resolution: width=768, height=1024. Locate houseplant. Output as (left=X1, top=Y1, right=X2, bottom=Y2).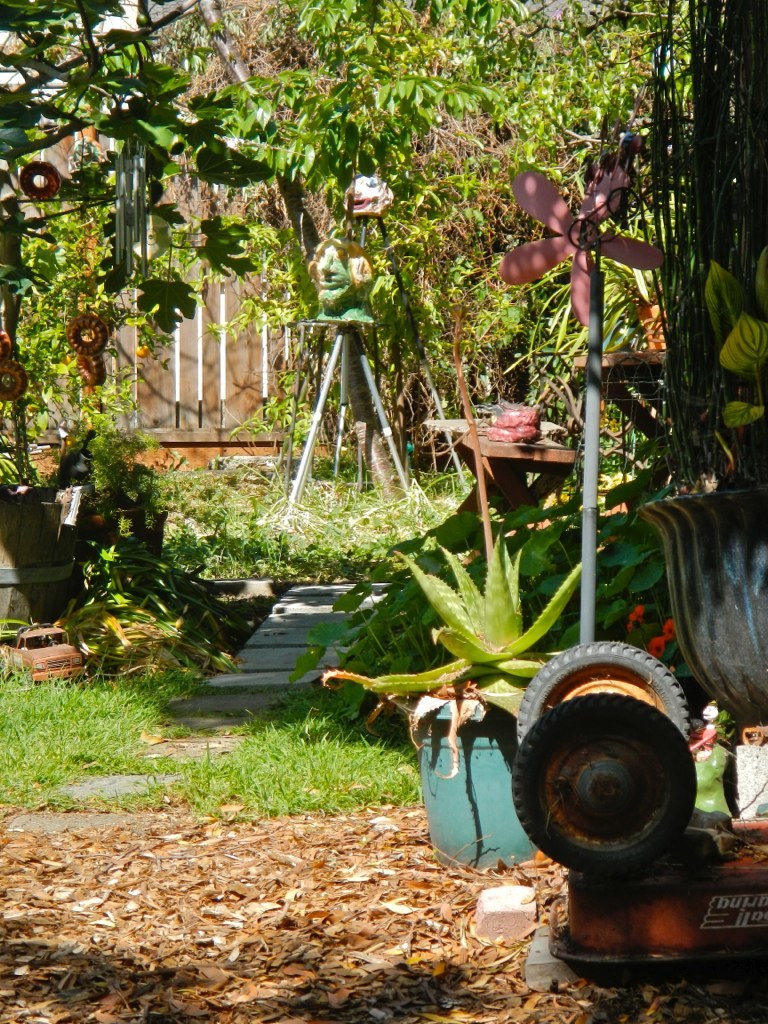
(left=383, top=501, right=637, bottom=887).
